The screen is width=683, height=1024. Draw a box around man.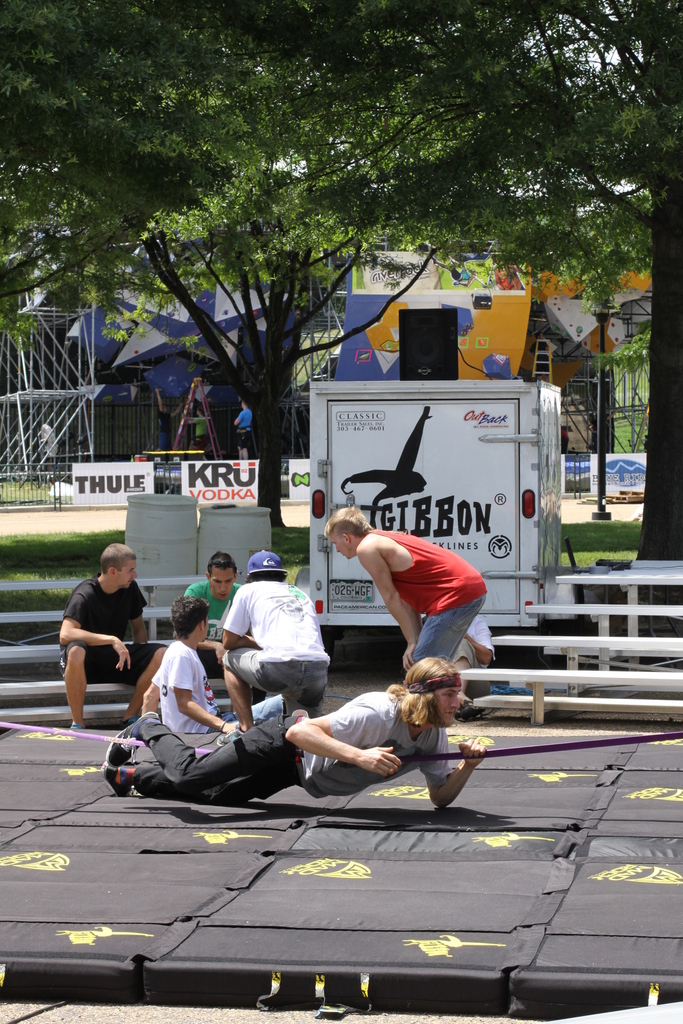
[left=99, top=653, right=491, bottom=809].
